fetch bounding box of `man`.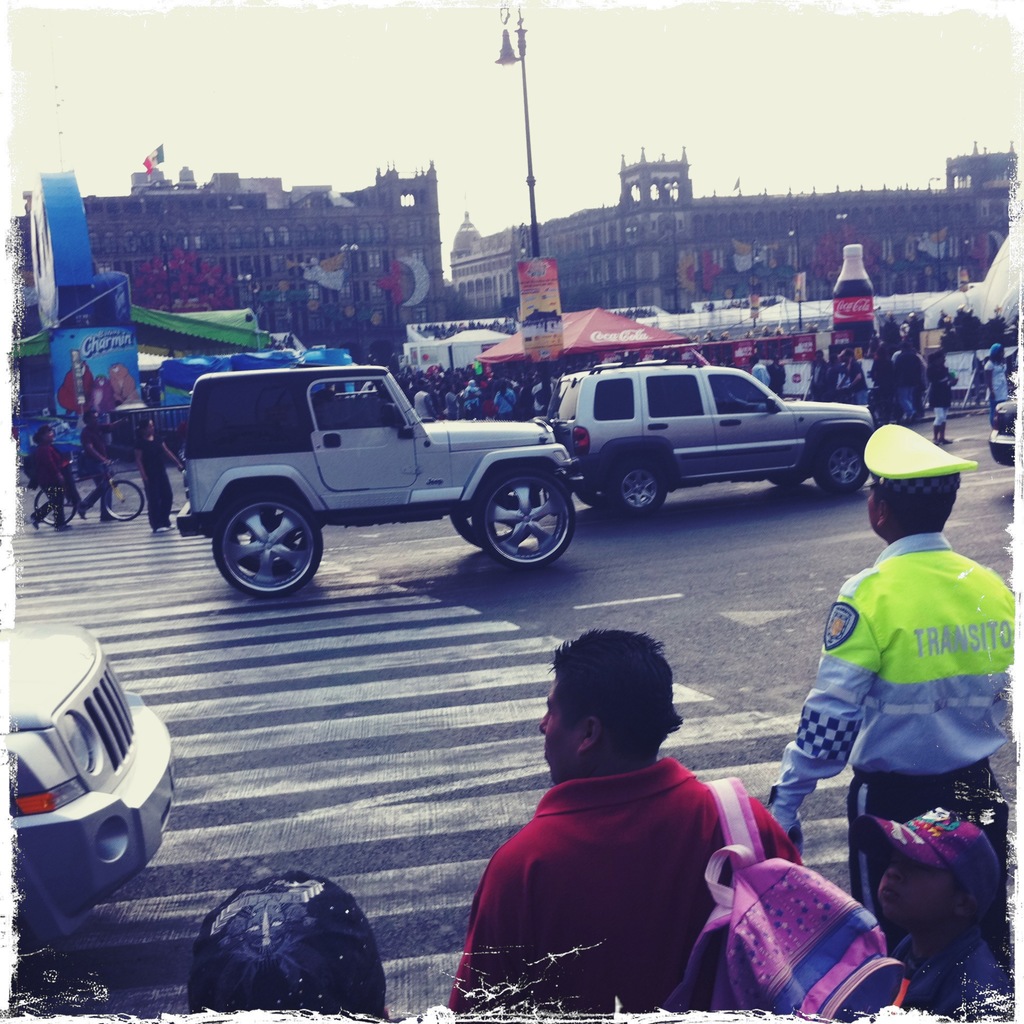
Bbox: Rect(763, 428, 1023, 934).
